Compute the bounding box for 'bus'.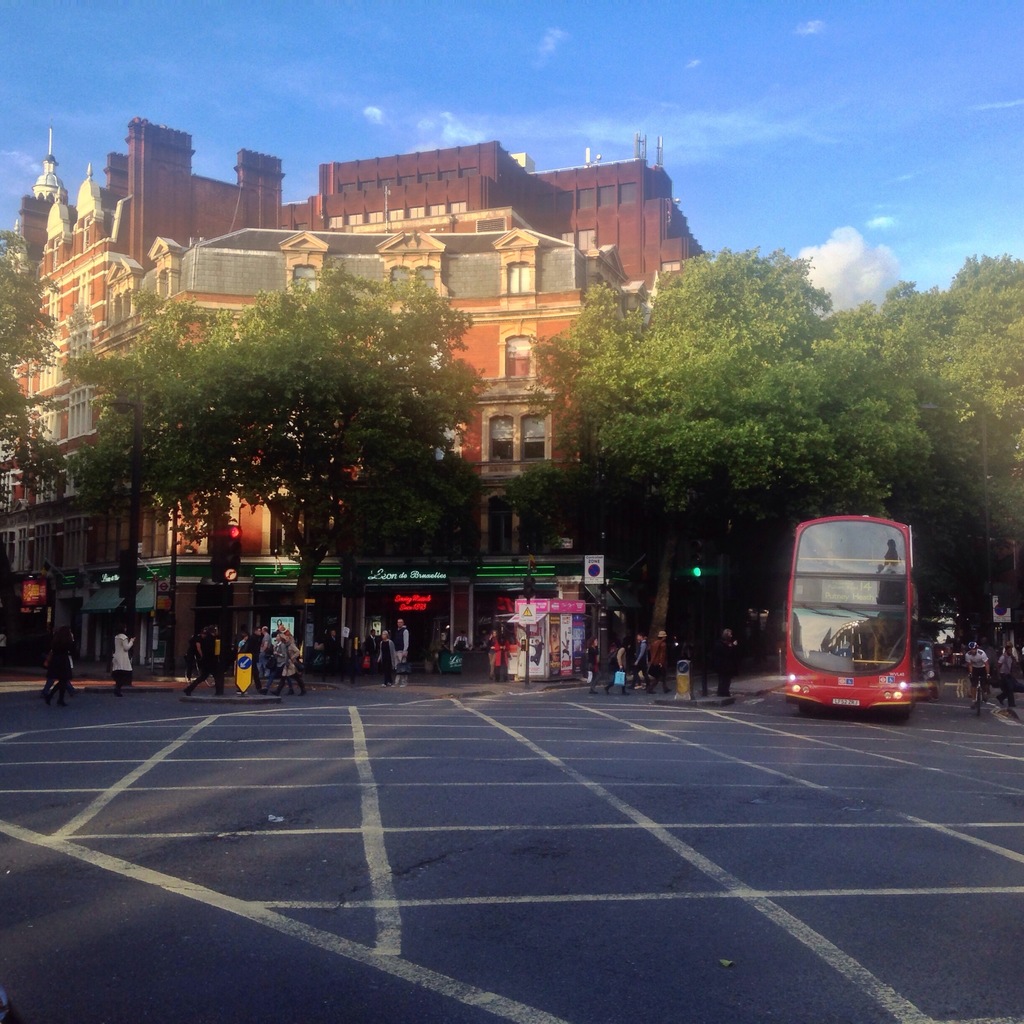
(776, 511, 927, 716).
